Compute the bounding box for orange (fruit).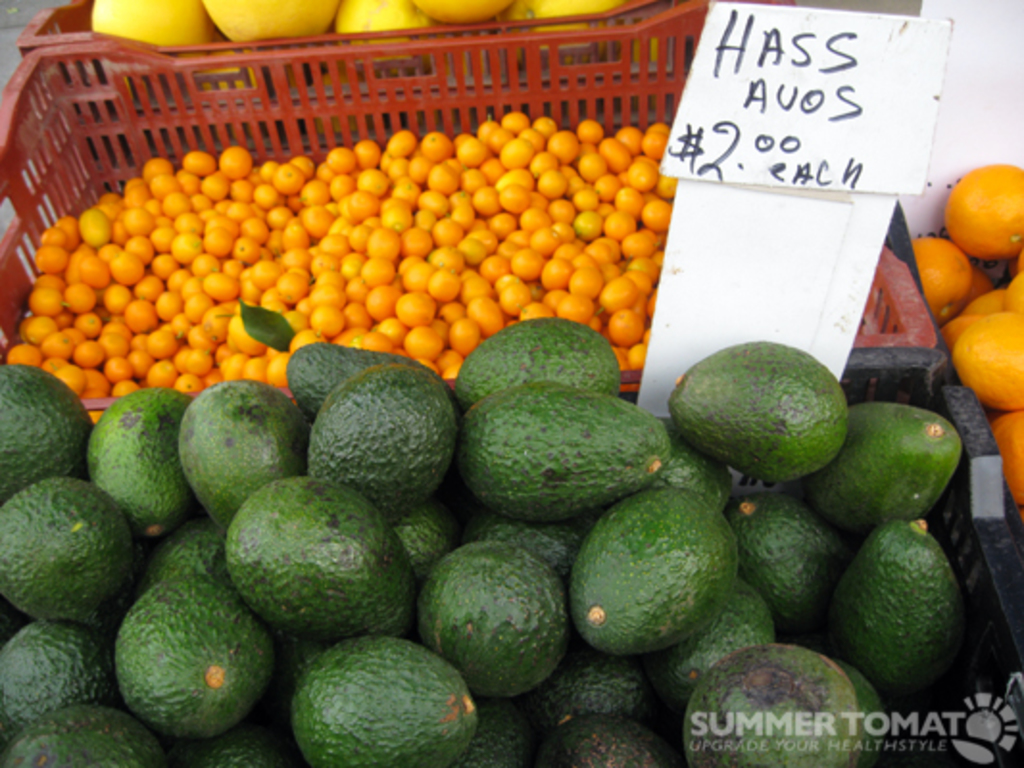
box=[544, 252, 565, 284].
